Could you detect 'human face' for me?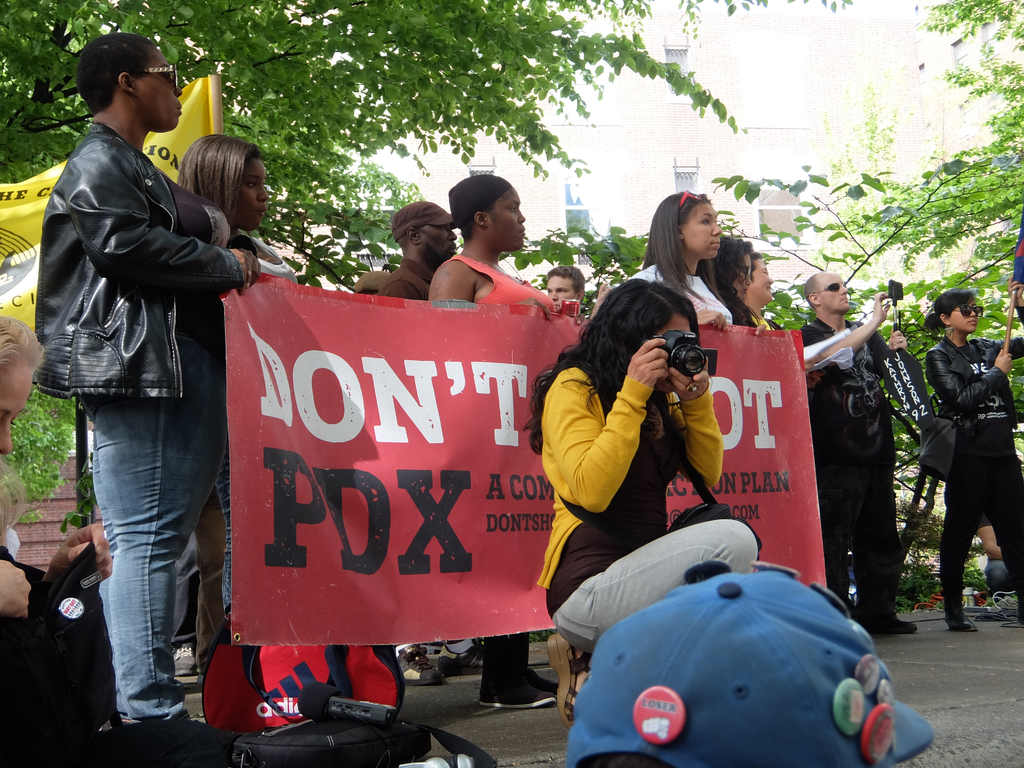
Detection result: 416, 223, 461, 265.
